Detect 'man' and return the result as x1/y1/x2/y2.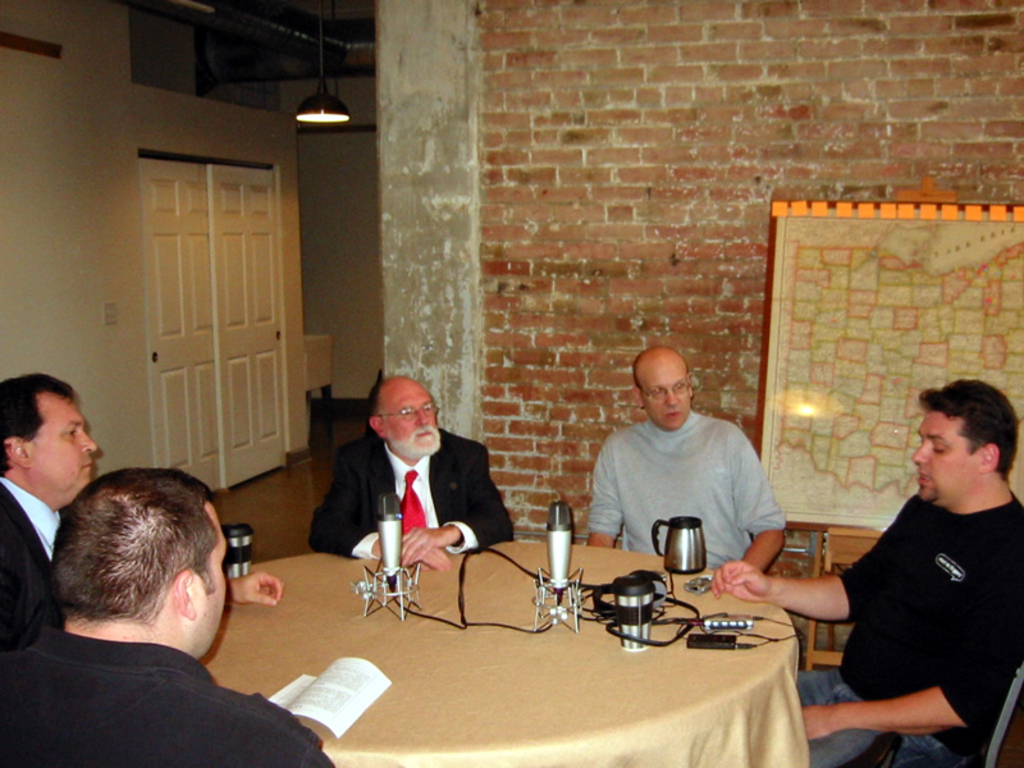
586/347/783/570.
